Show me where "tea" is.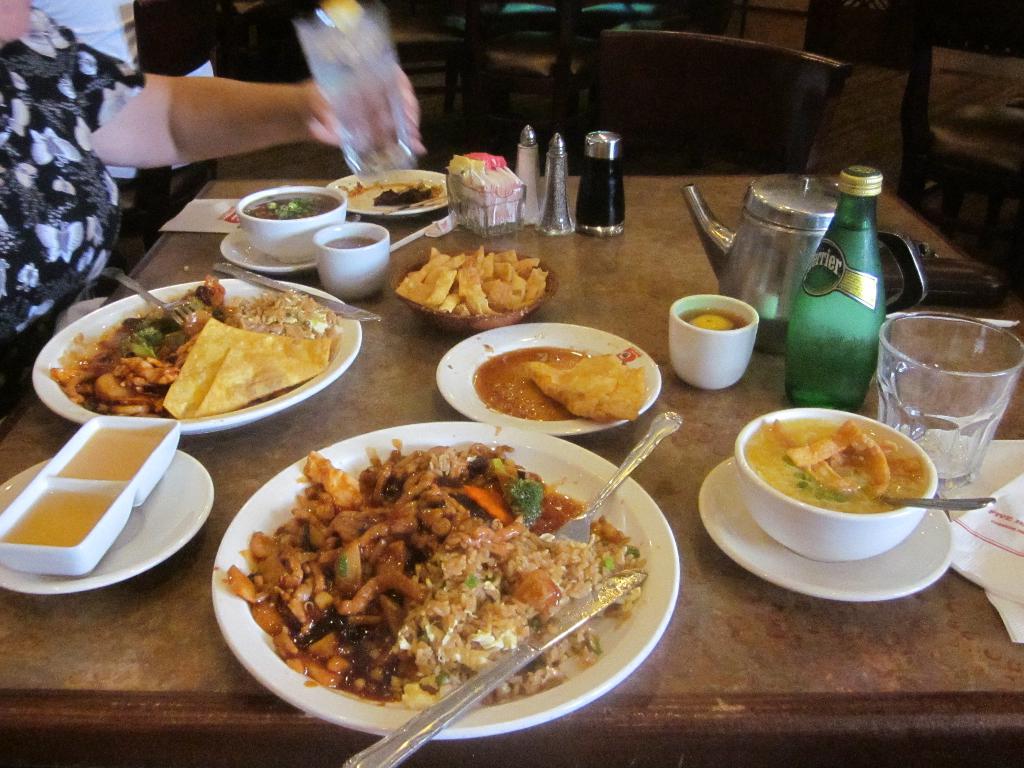
"tea" is at locate(322, 234, 379, 252).
